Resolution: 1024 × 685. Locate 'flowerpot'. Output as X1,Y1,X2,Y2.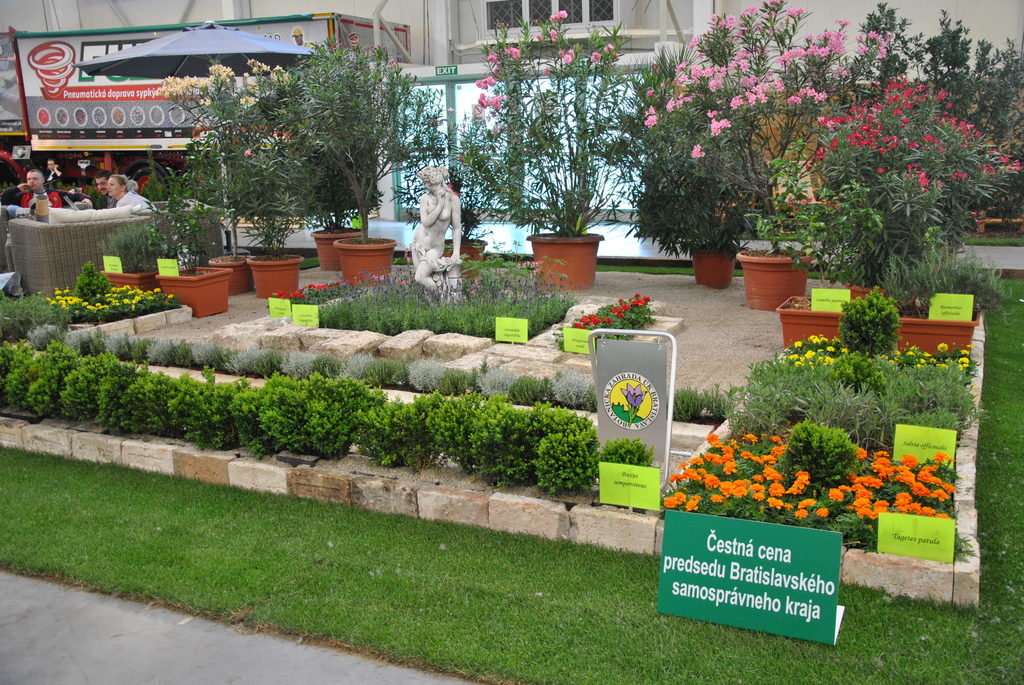
892,303,980,356.
